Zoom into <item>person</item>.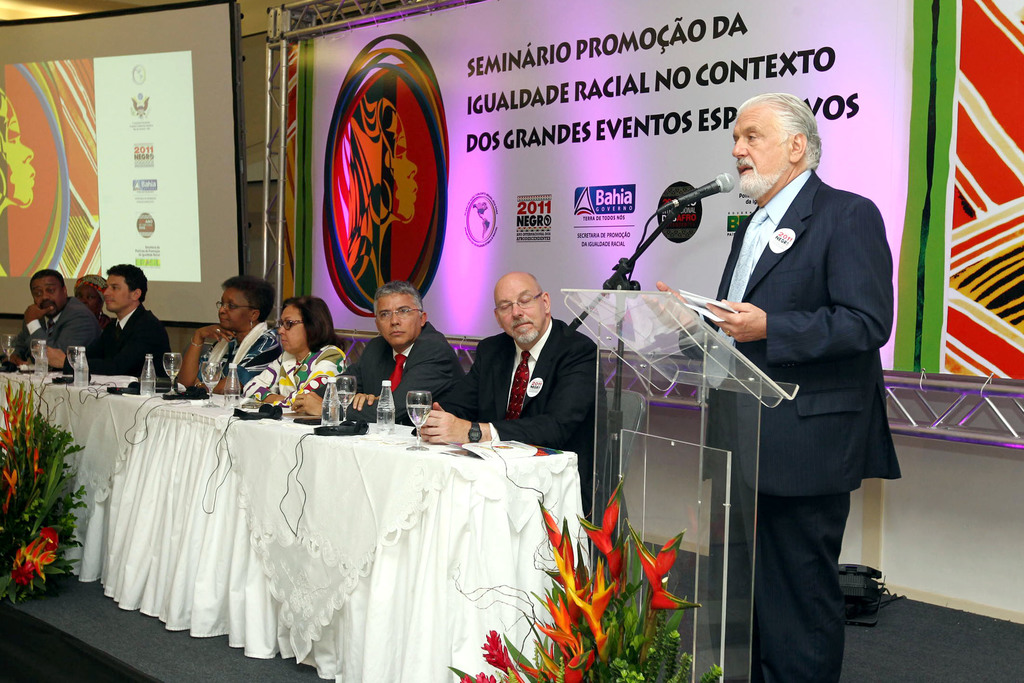
Zoom target: <bbox>292, 281, 455, 427</bbox>.
